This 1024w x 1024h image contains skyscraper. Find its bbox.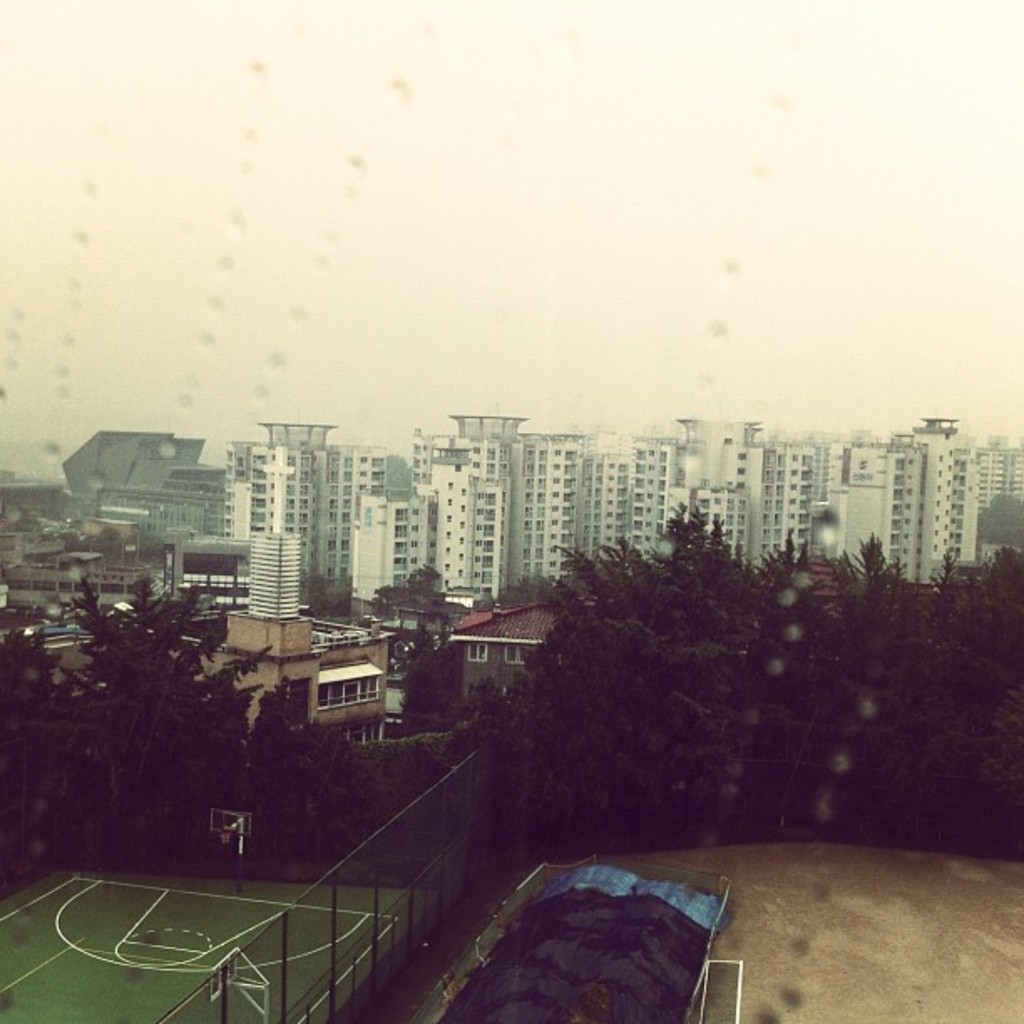
BBox(517, 430, 567, 576).
